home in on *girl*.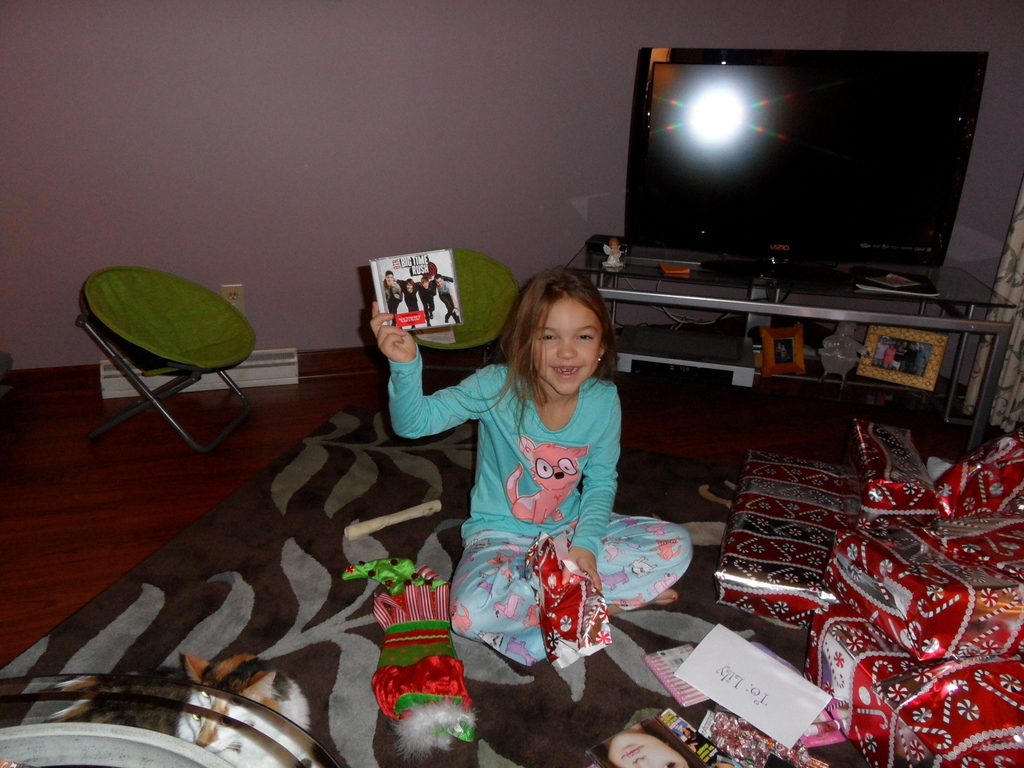
Homed in at (x1=604, y1=237, x2=623, y2=269).
